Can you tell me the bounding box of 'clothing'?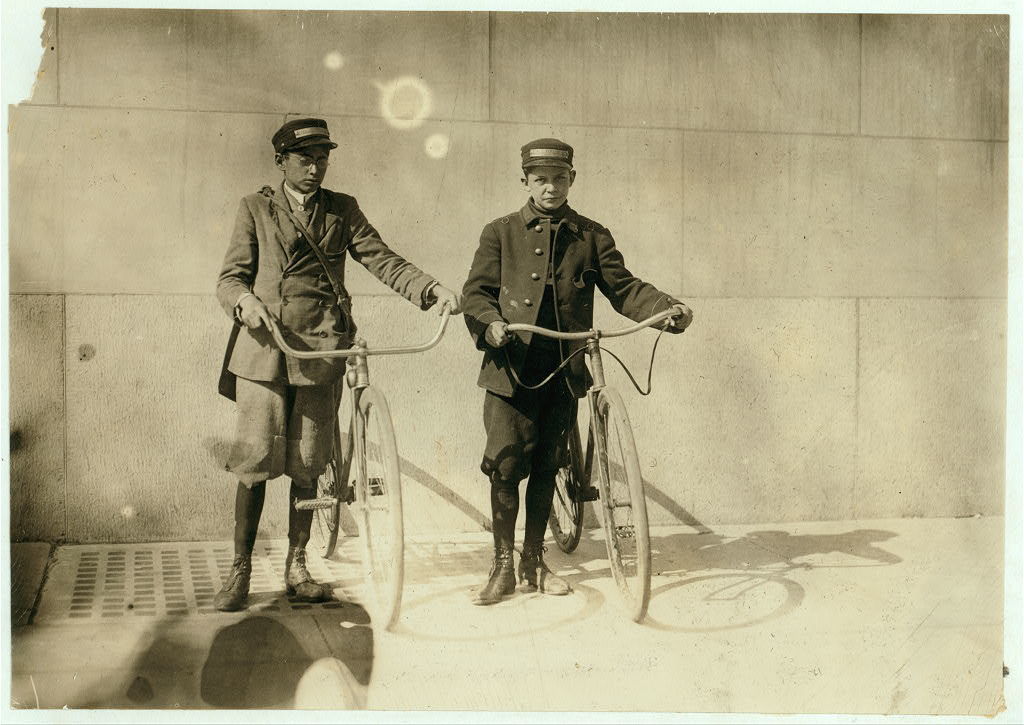
[219, 182, 441, 489].
